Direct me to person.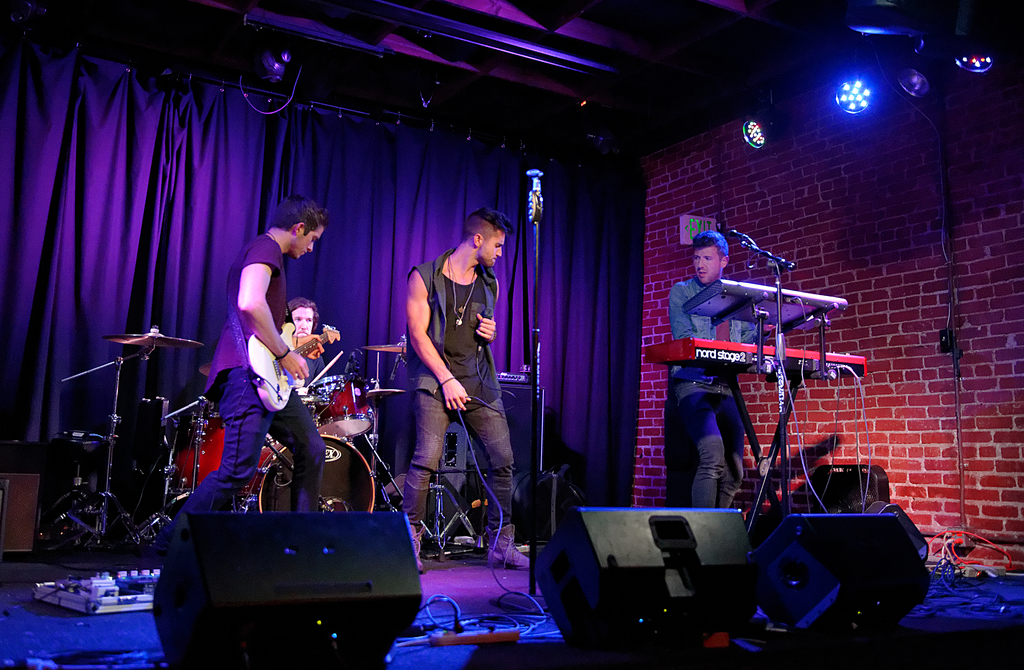
Direction: rect(185, 198, 326, 517).
